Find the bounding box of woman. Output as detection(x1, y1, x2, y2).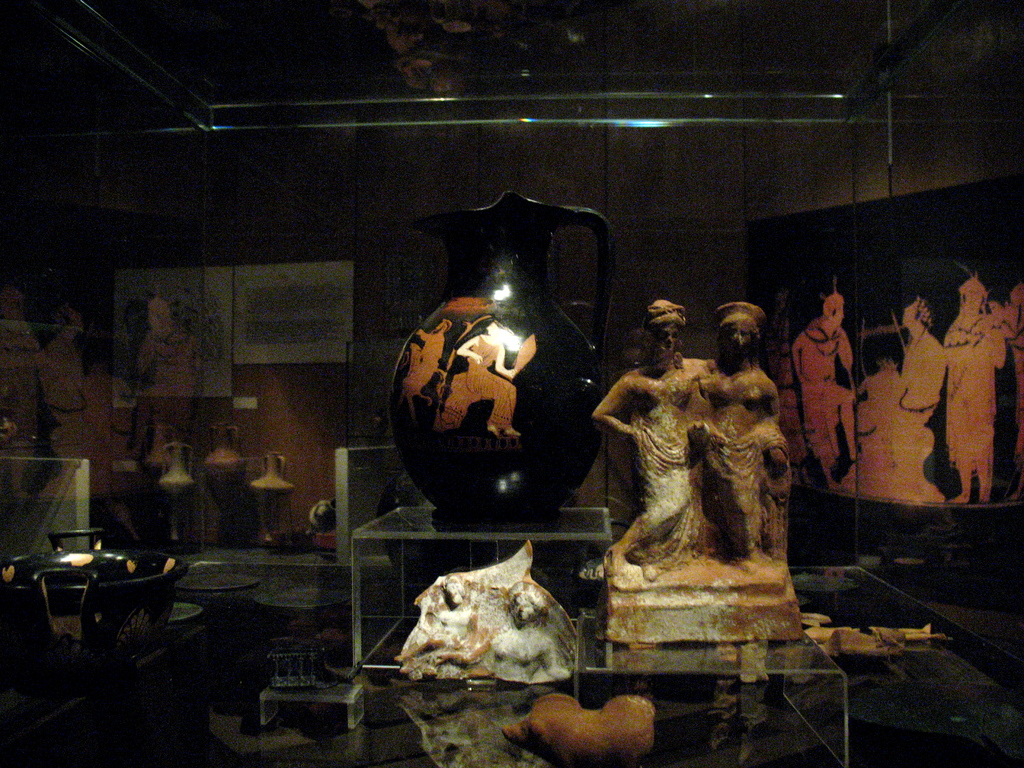
detection(589, 301, 710, 578).
